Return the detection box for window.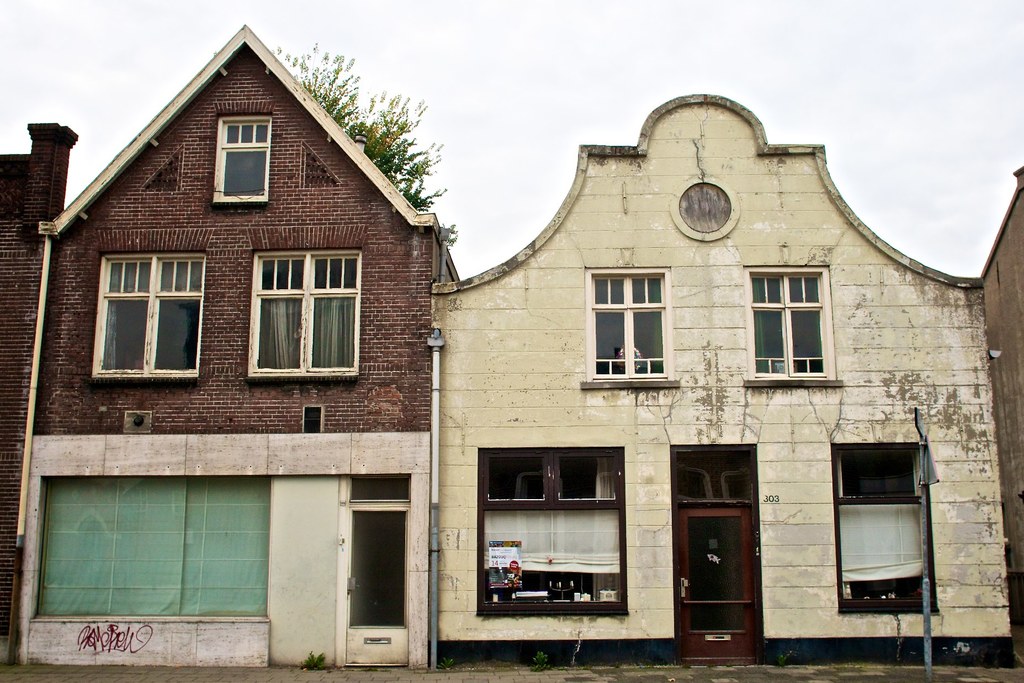
detection(840, 448, 924, 493).
